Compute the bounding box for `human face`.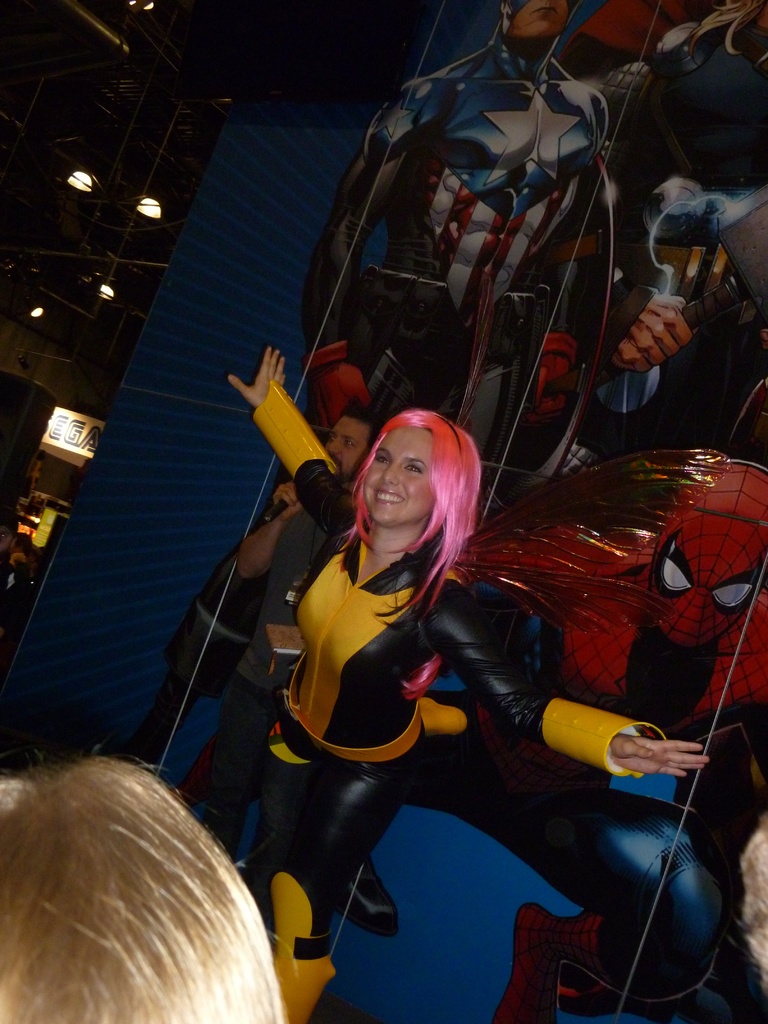
Rect(357, 422, 437, 533).
